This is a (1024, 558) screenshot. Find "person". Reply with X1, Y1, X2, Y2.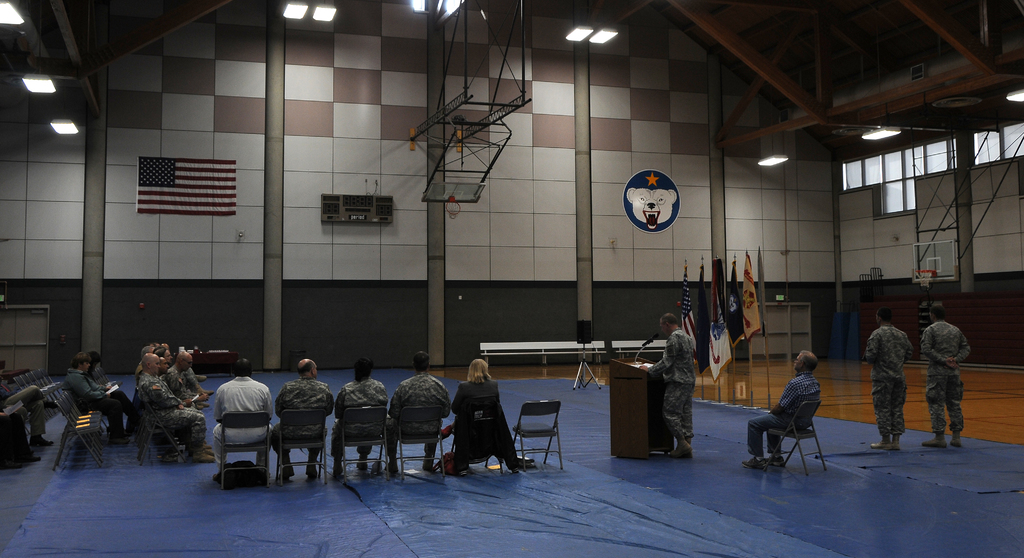
452, 347, 514, 480.
